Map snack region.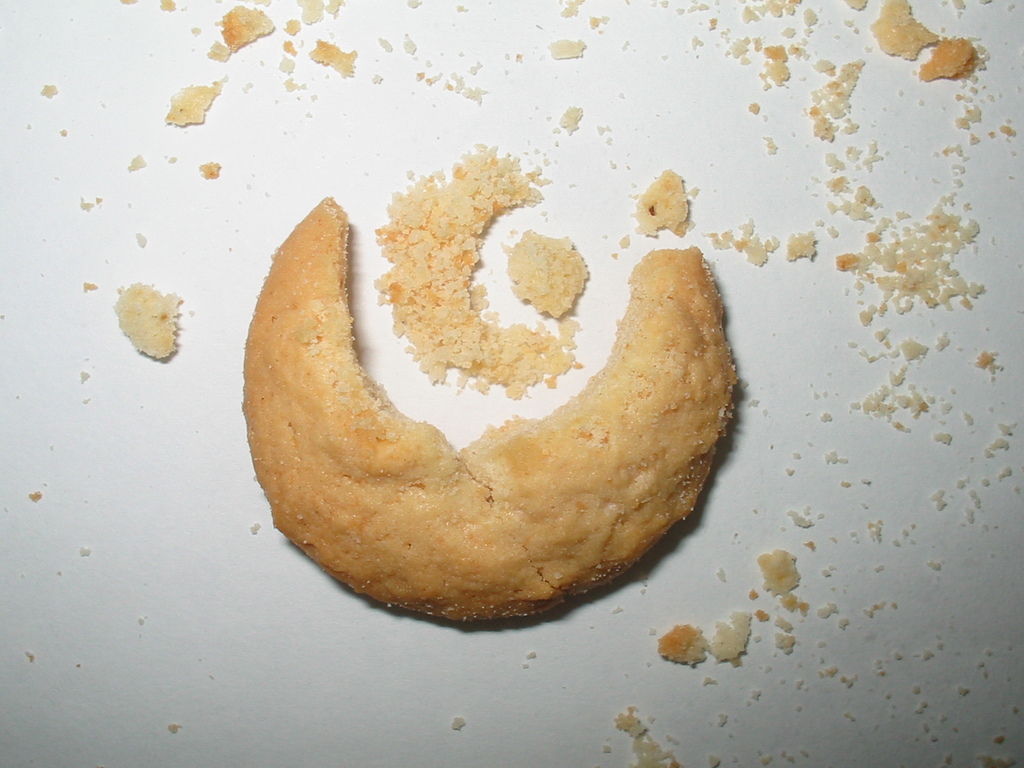
Mapped to (250,179,701,639).
